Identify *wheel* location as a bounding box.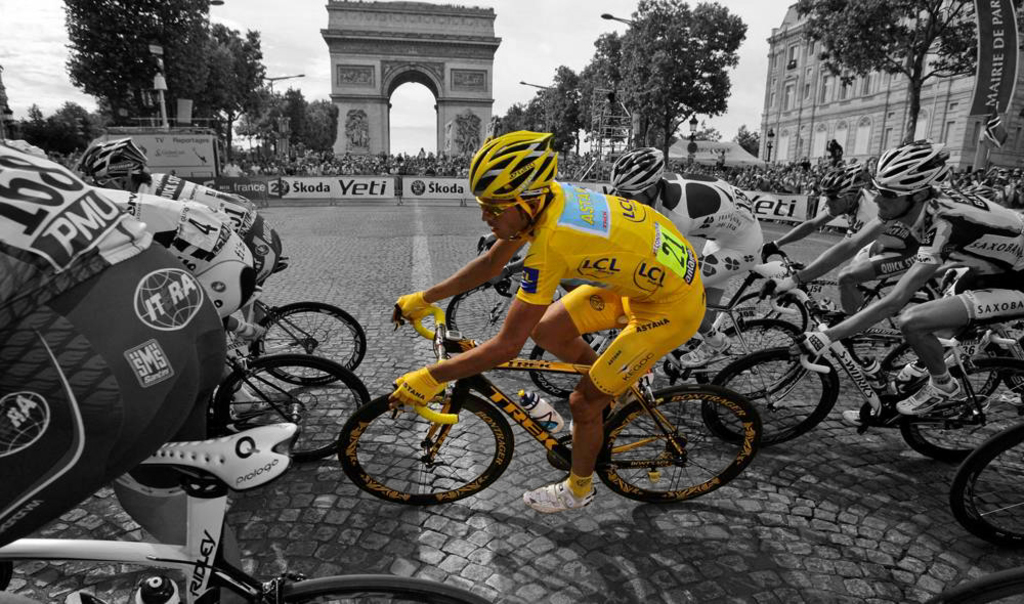
crop(900, 356, 1023, 467).
